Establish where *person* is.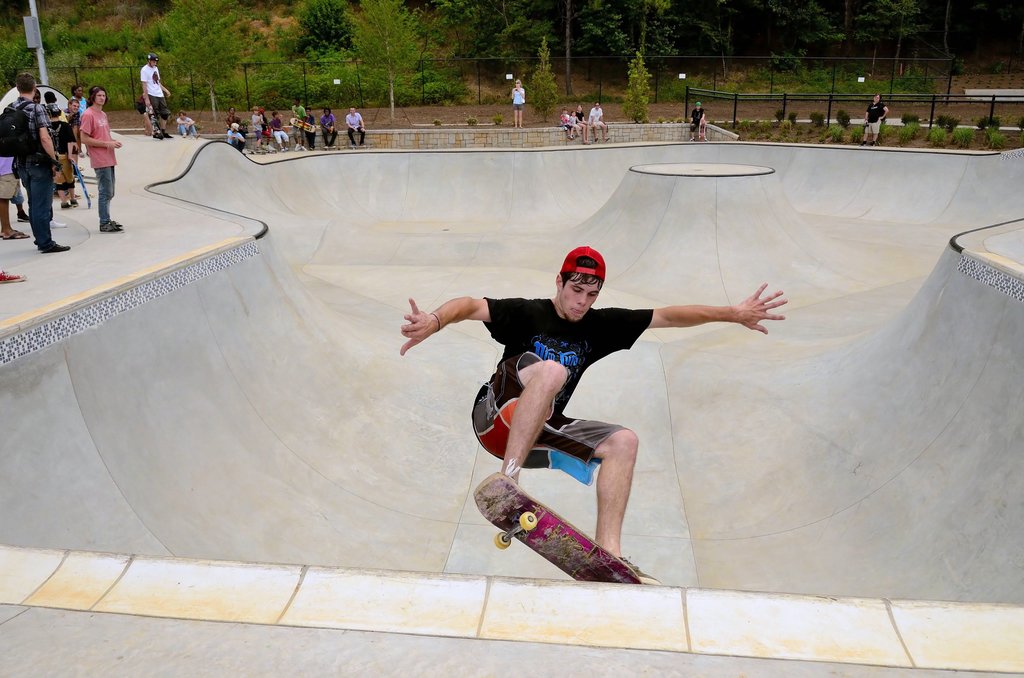
Established at bbox=[860, 93, 888, 145].
